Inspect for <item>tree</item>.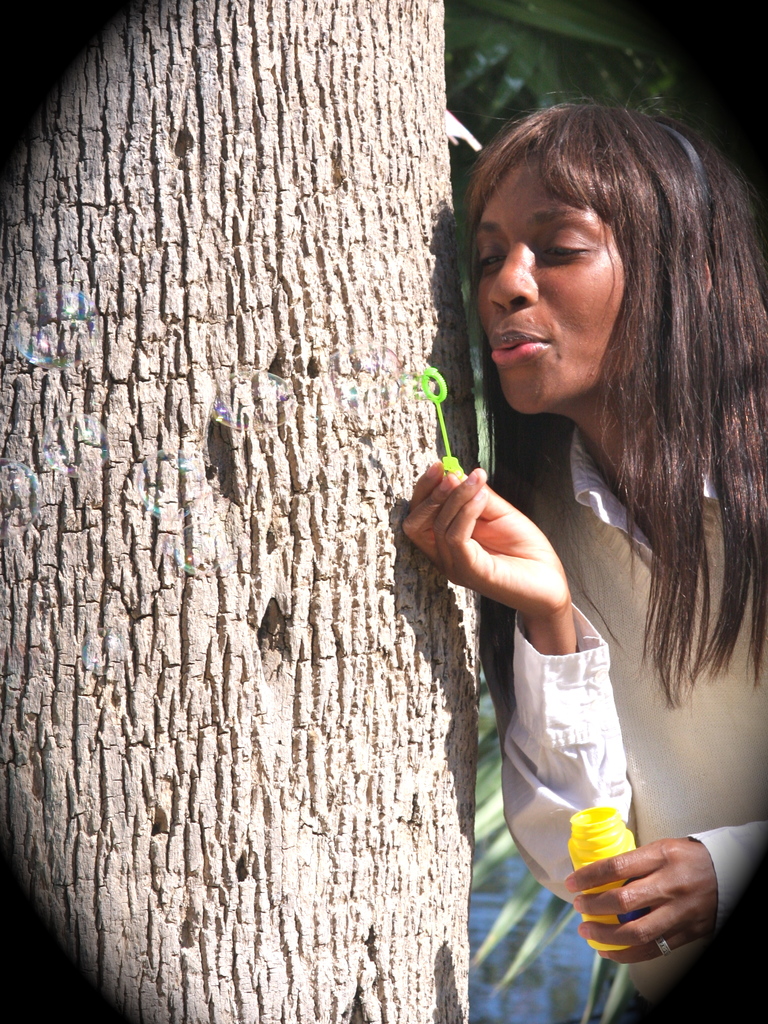
Inspection: (left=19, top=9, right=762, bottom=923).
